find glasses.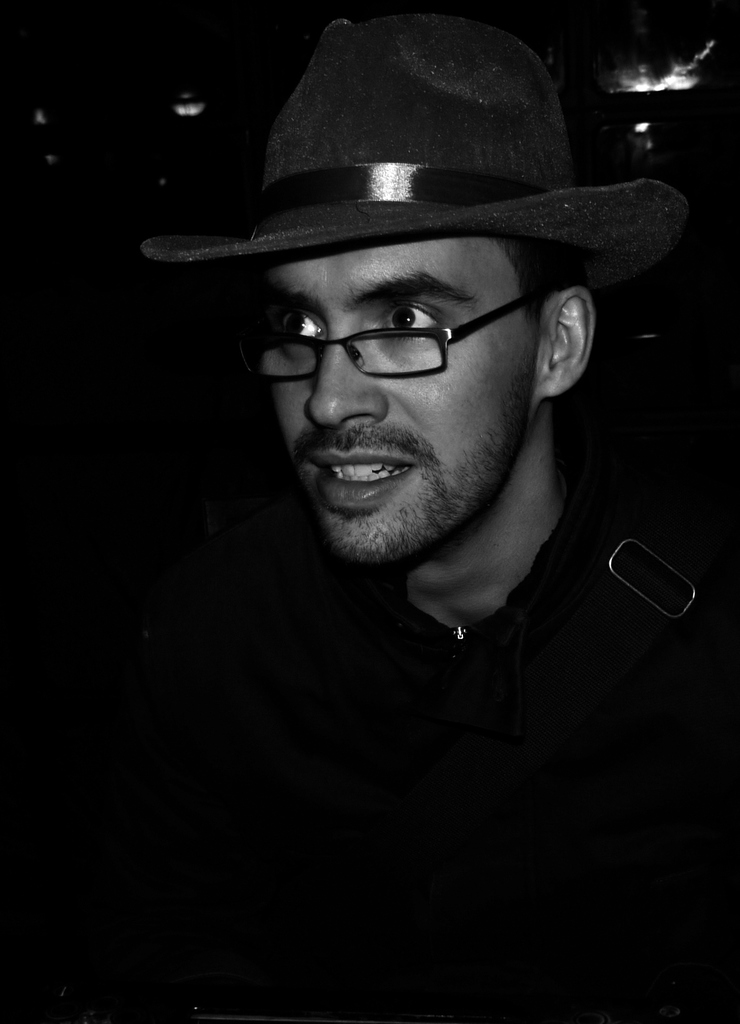
248:290:549:384.
